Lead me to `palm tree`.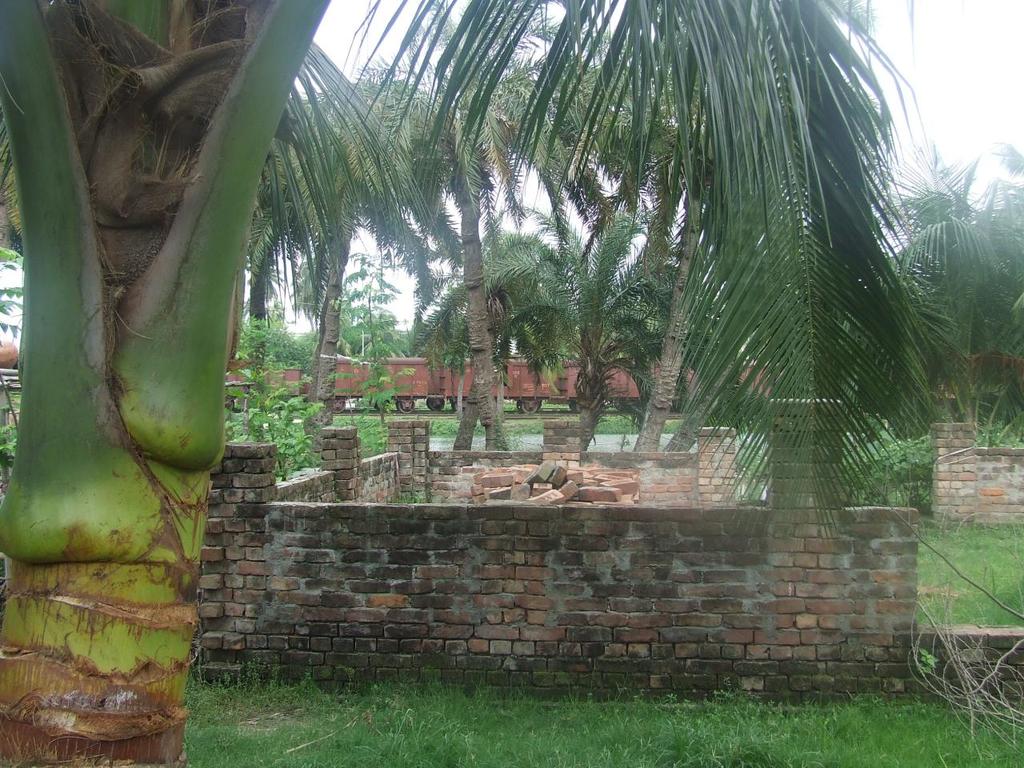
Lead to x1=0, y1=0, x2=964, y2=767.
